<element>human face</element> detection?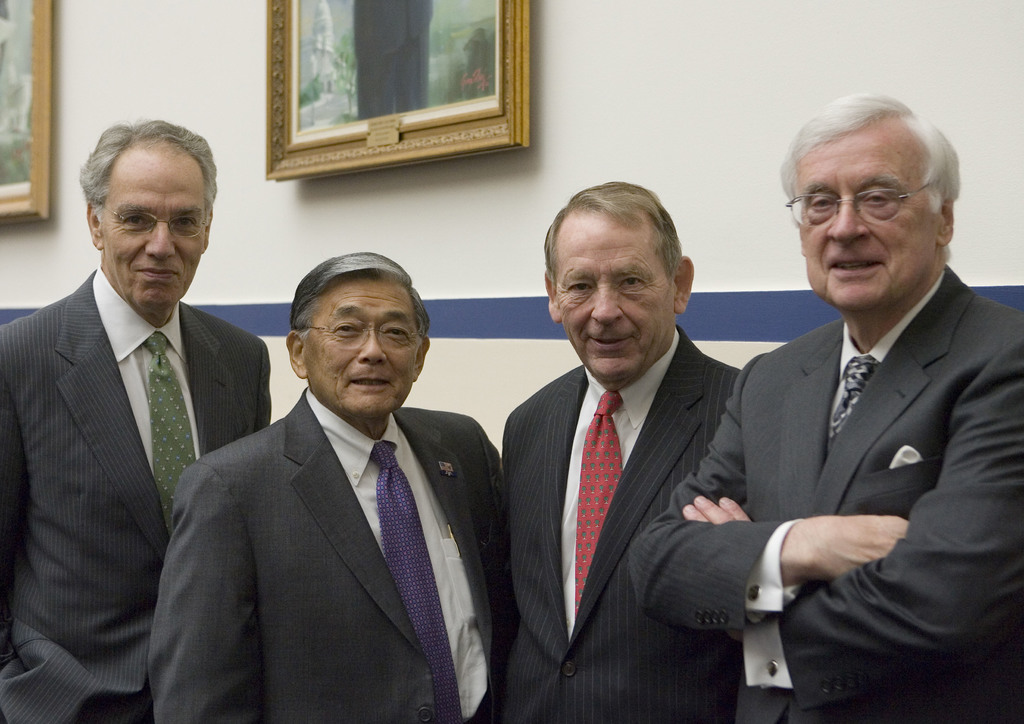
bbox=[803, 118, 938, 307]
